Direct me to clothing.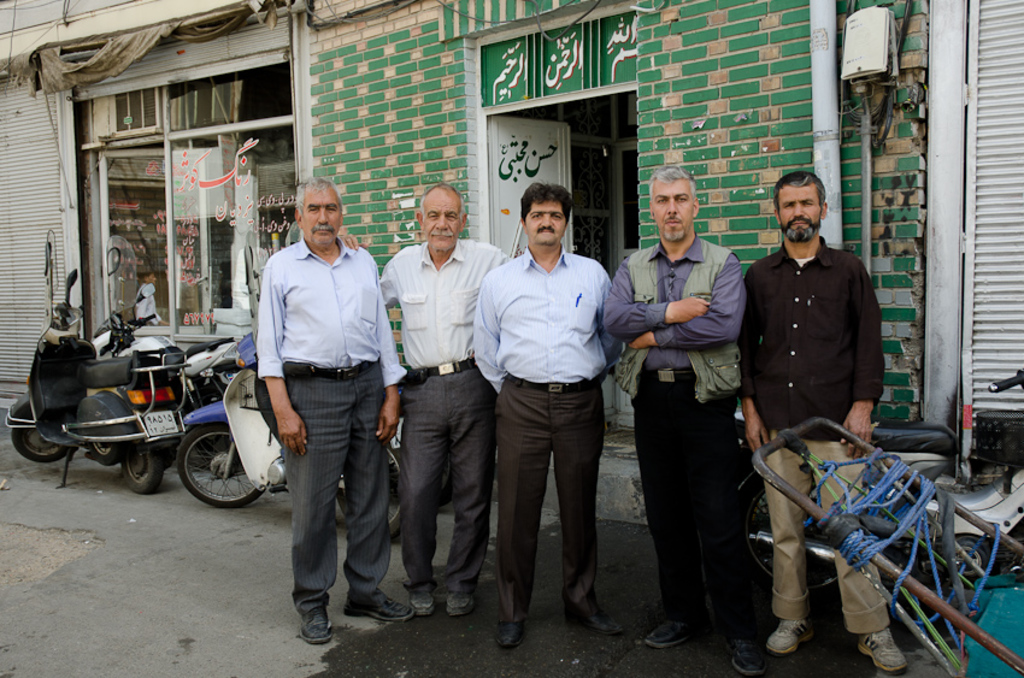
Direction: [x1=376, y1=237, x2=510, y2=599].
